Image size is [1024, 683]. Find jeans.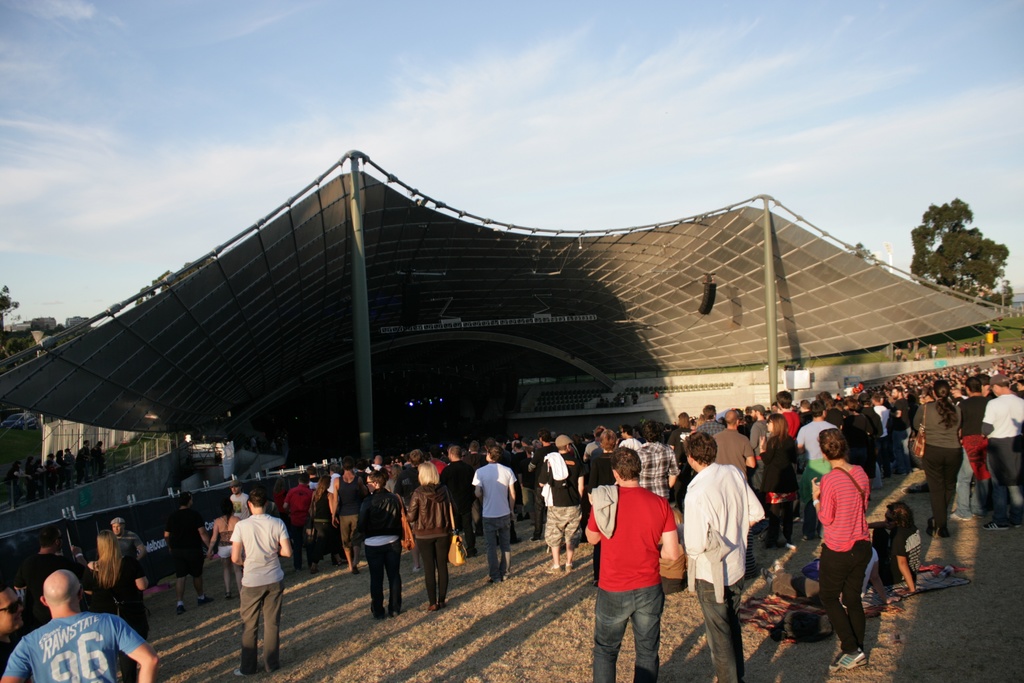
x1=957, y1=466, x2=979, y2=518.
